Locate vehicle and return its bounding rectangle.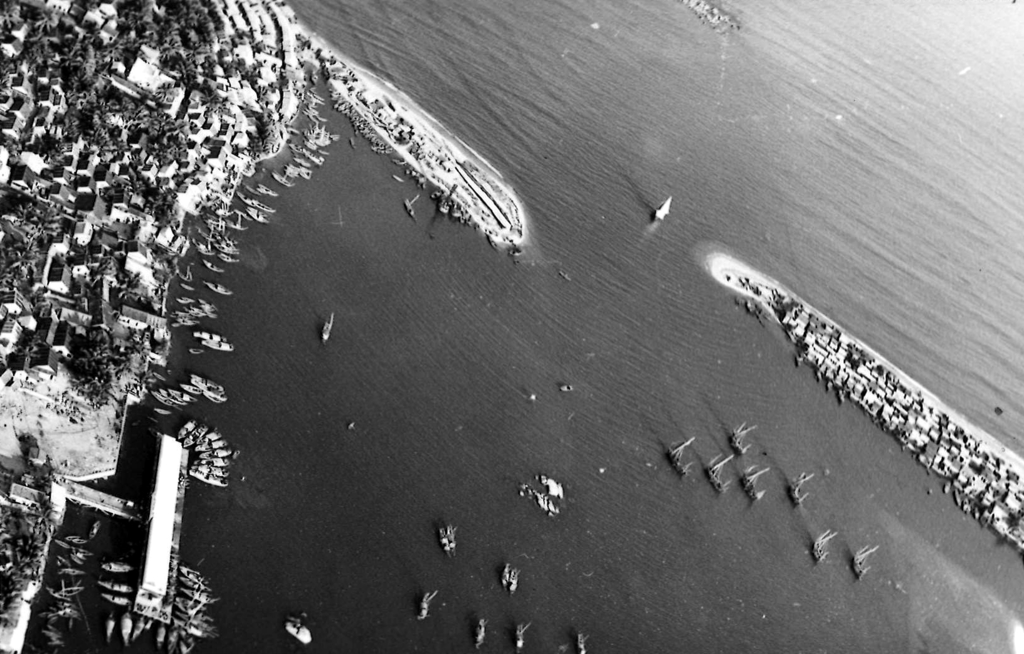
BBox(793, 471, 815, 507).
